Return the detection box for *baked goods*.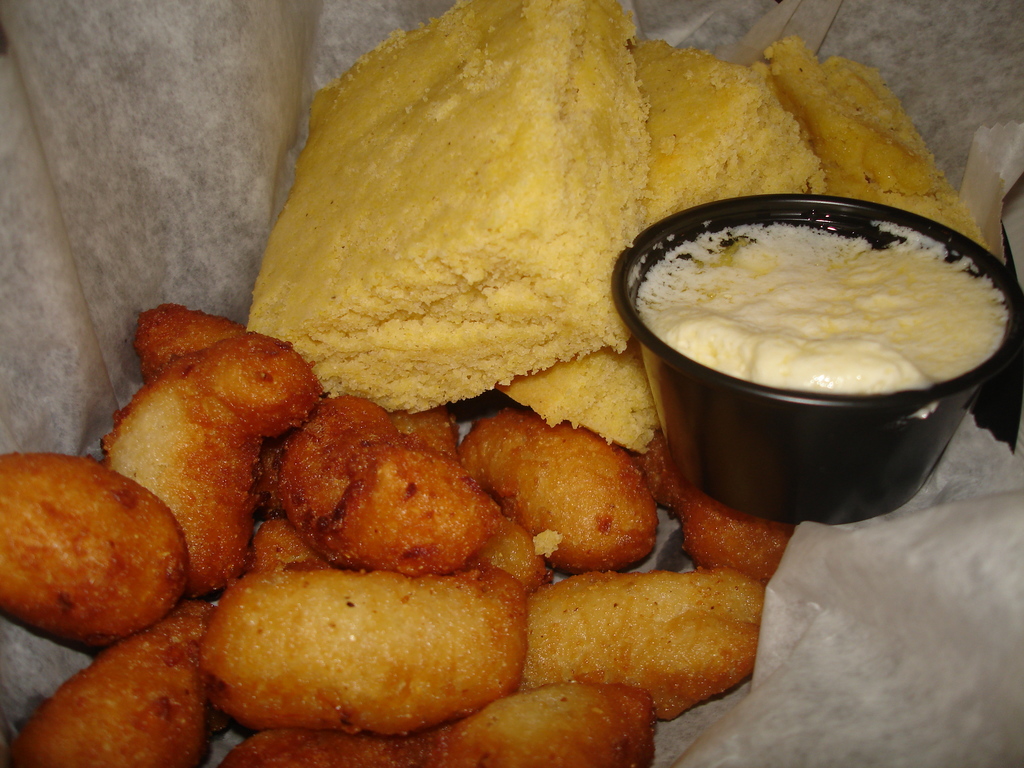
[x1=751, y1=40, x2=1004, y2=253].
